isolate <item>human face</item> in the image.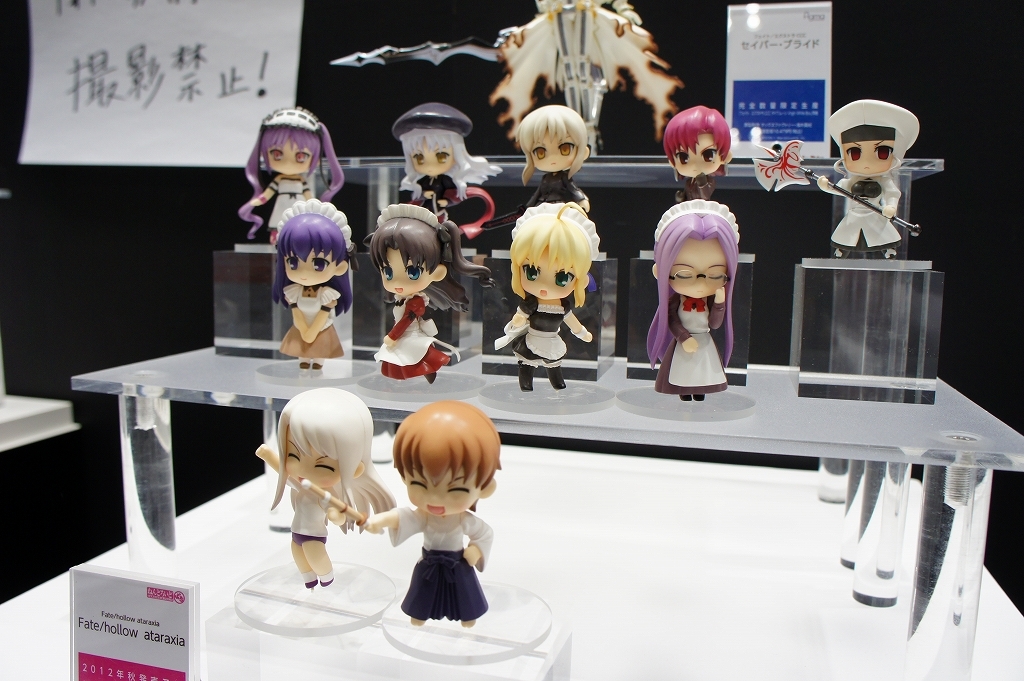
Isolated region: (379, 247, 431, 298).
